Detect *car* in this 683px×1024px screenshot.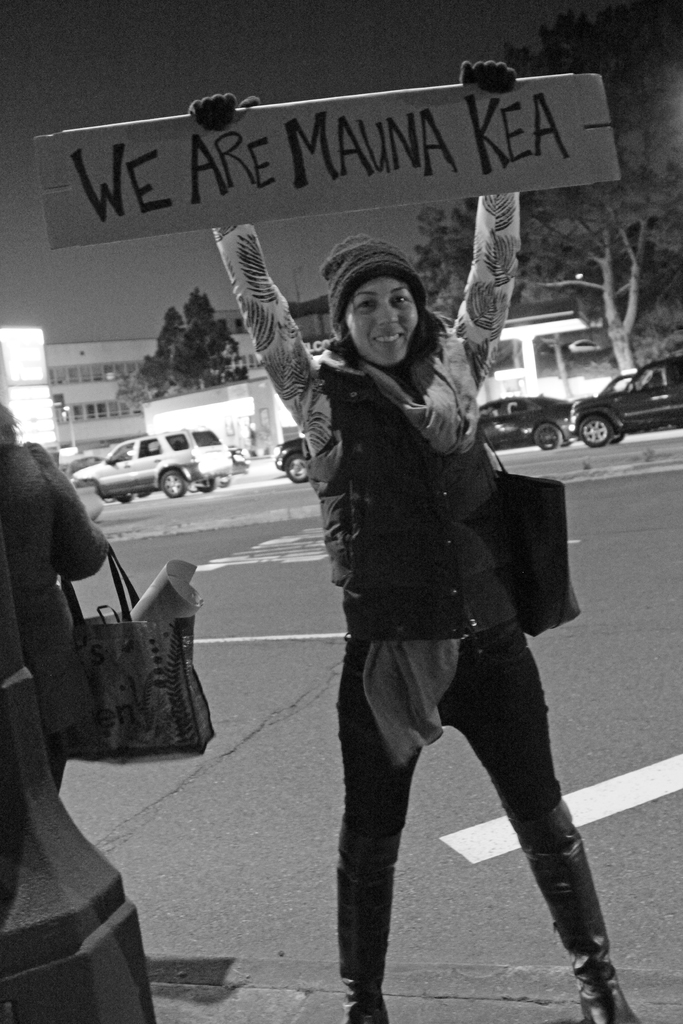
Detection: box(542, 357, 680, 449).
